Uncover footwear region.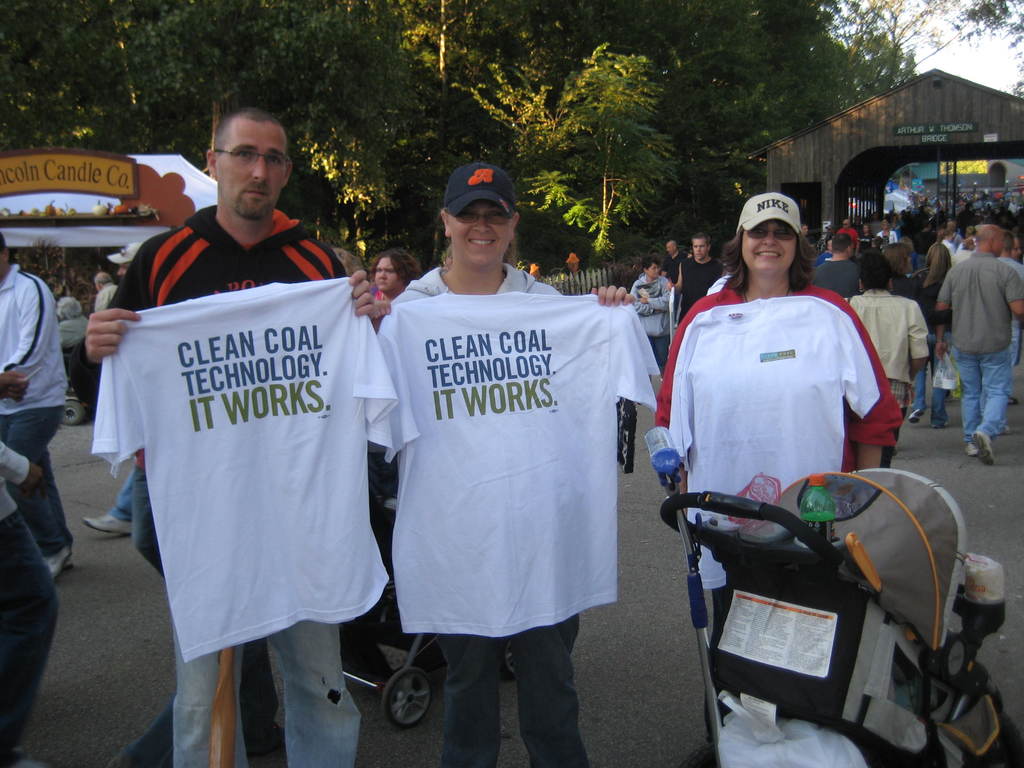
Uncovered: x1=83, y1=514, x2=132, y2=538.
